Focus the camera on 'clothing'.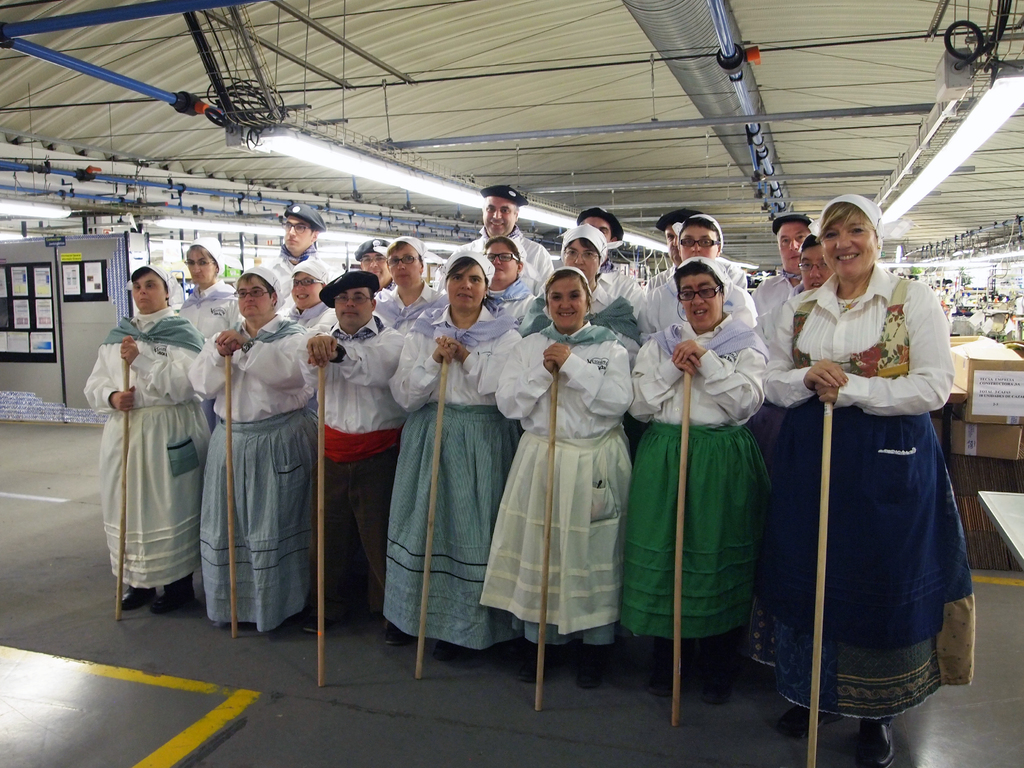
Focus region: [540,278,638,328].
